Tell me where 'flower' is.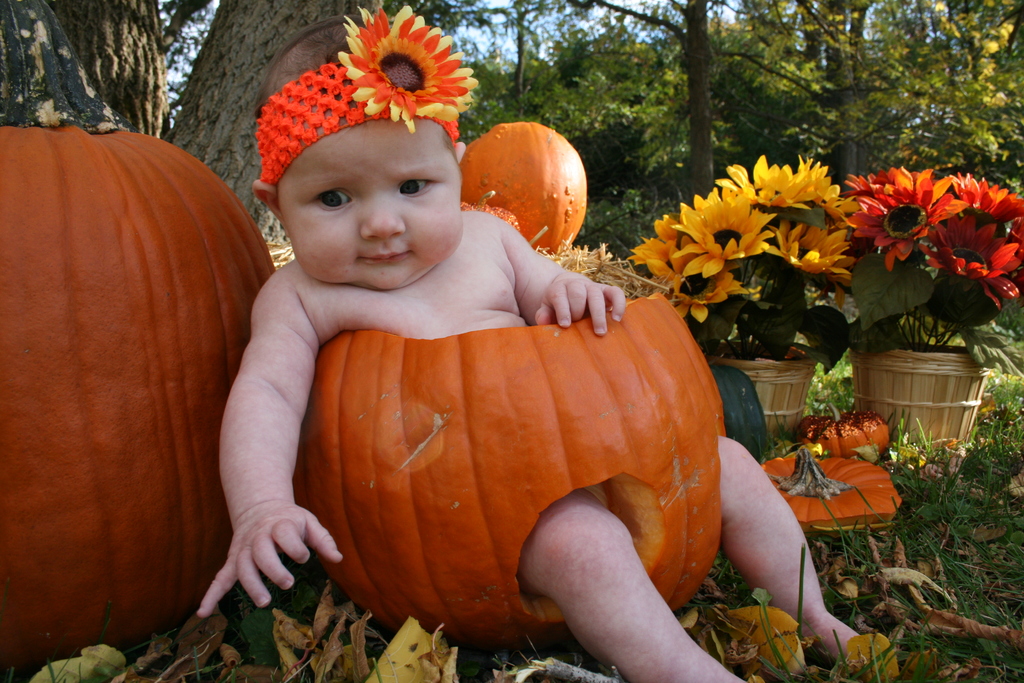
'flower' is at (x1=968, y1=245, x2=1023, y2=311).
